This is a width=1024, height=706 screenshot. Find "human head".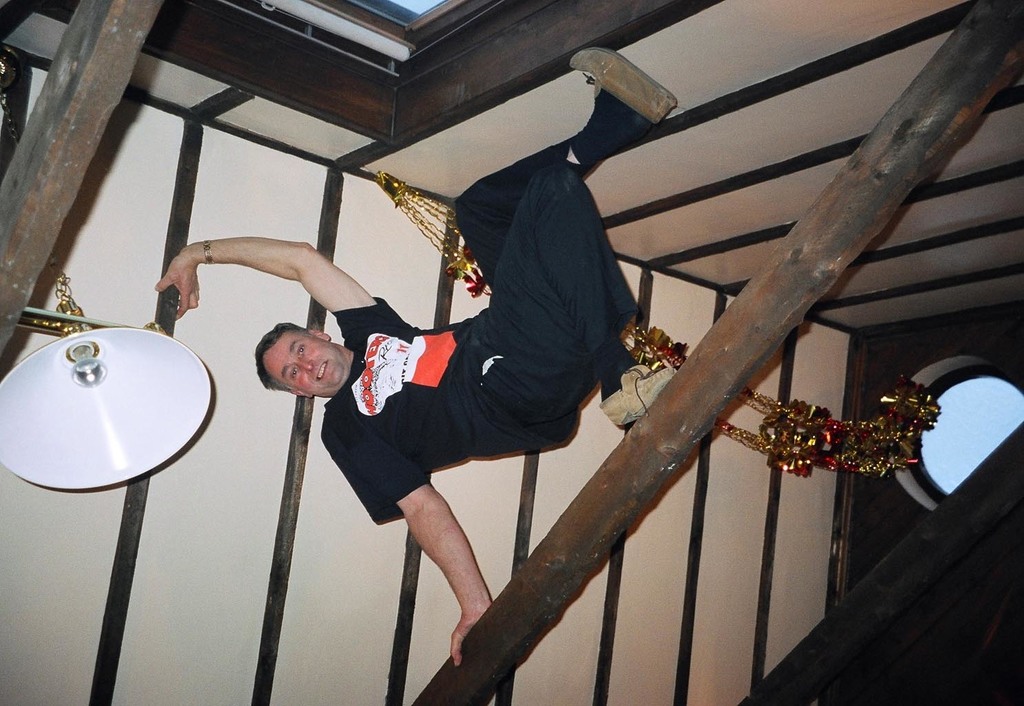
Bounding box: <bbox>238, 321, 350, 394</bbox>.
